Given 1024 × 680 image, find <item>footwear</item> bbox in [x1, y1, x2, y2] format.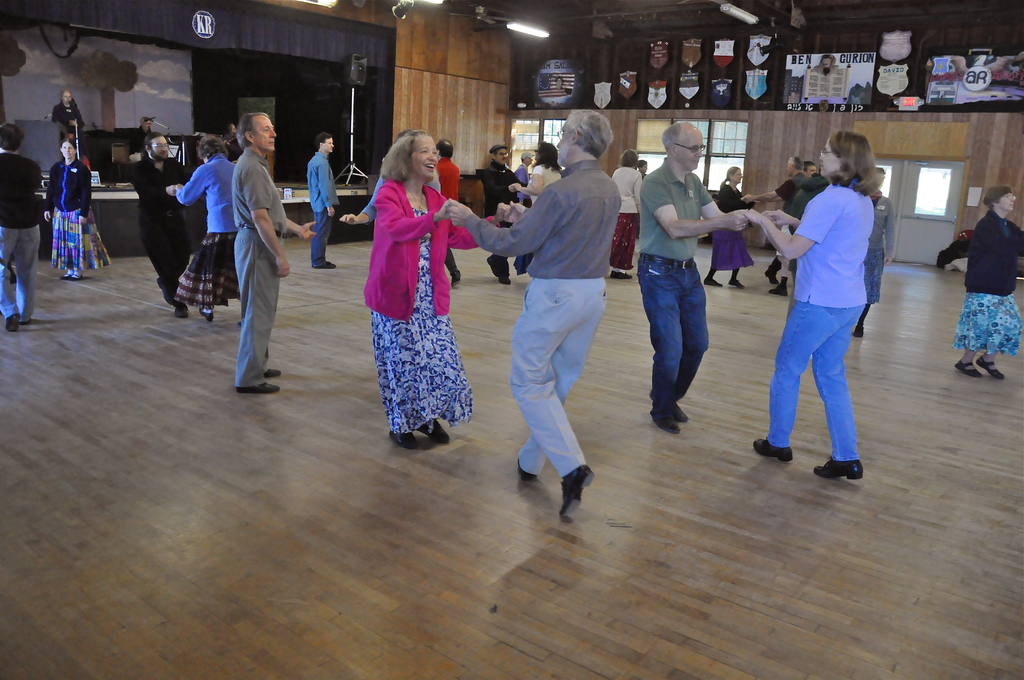
[815, 458, 867, 479].
